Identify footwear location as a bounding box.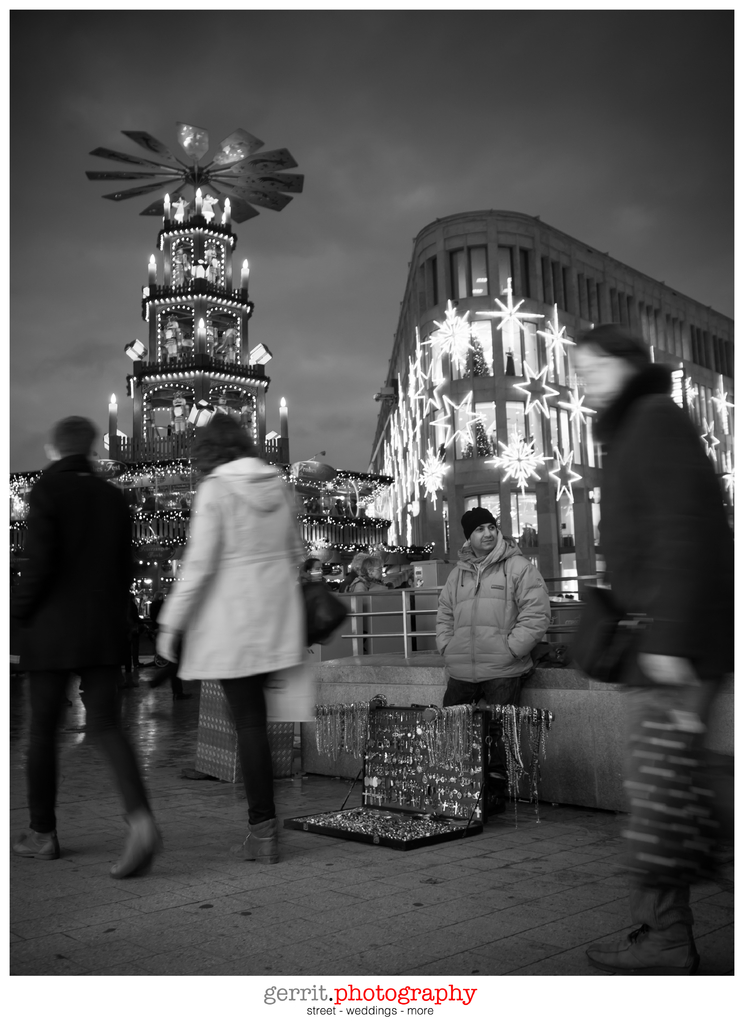
pyautogui.locateOnScreen(230, 822, 284, 868).
